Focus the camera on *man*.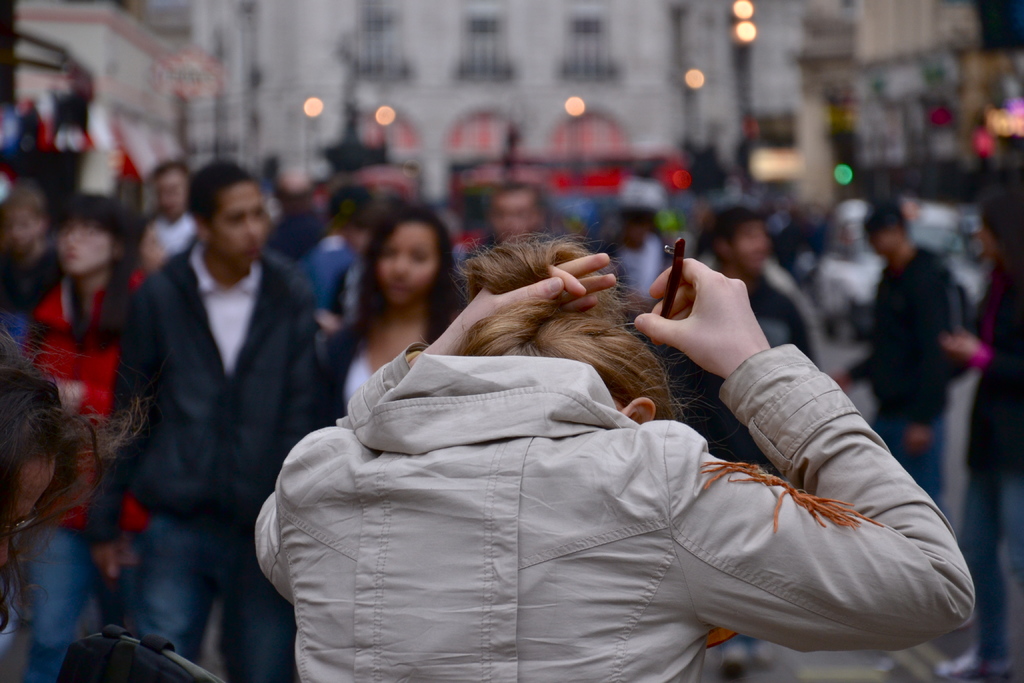
Focus region: <region>144, 160, 207, 265</region>.
